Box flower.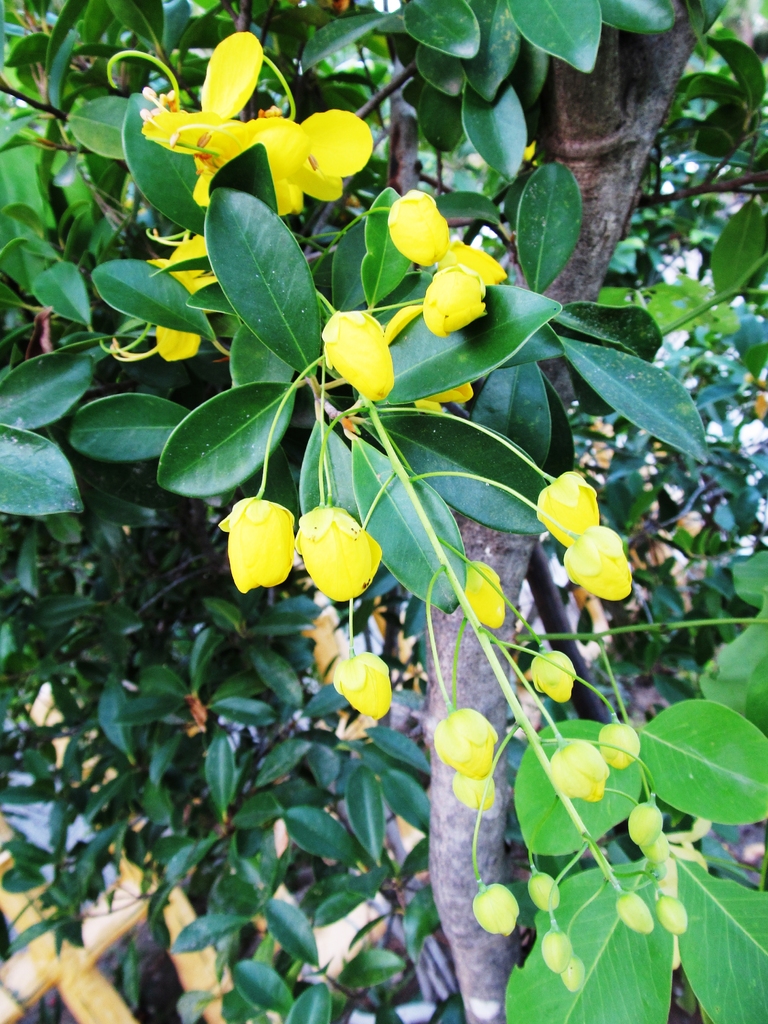
BBox(548, 739, 613, 803).
